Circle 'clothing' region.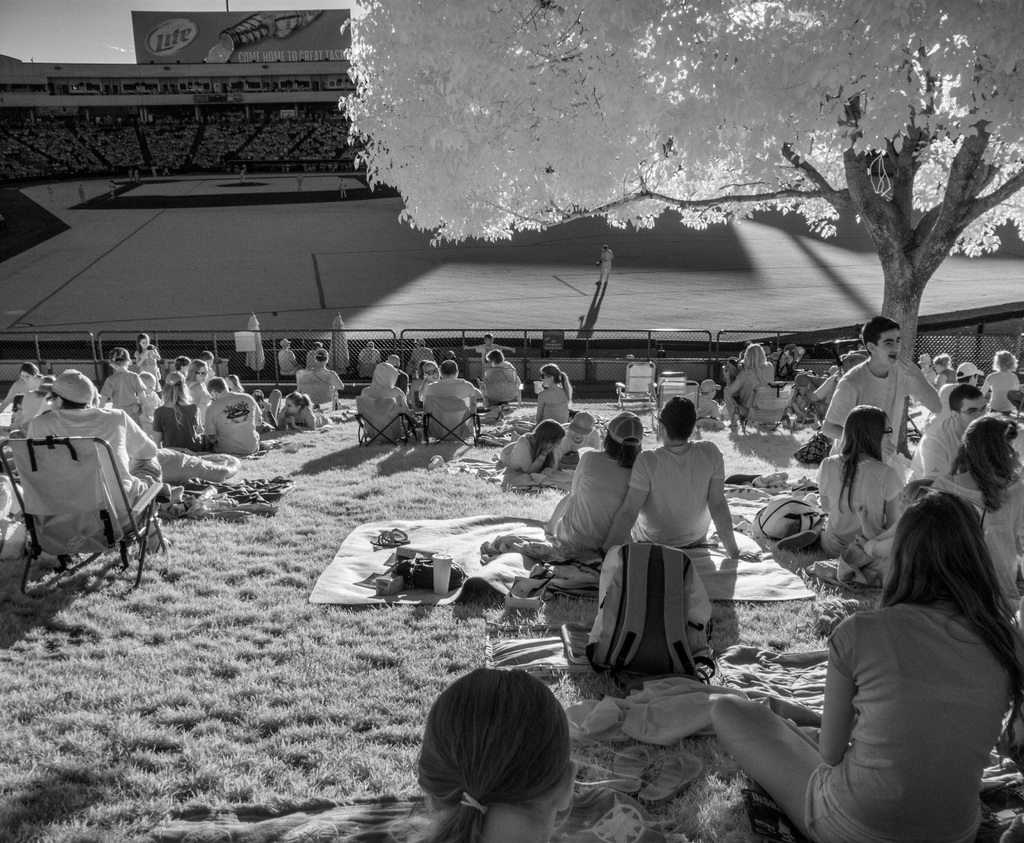
Region: BBox(50, 369, 92, 403).
